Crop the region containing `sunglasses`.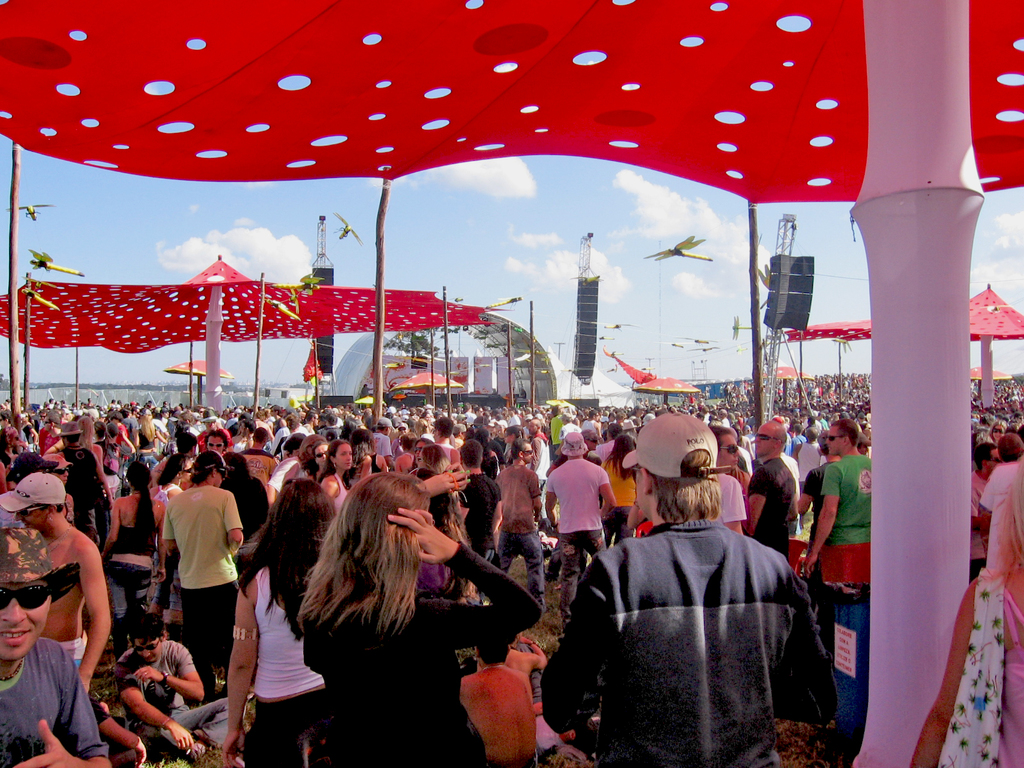
Crop region: Rect(829, 435, 842, 442).
